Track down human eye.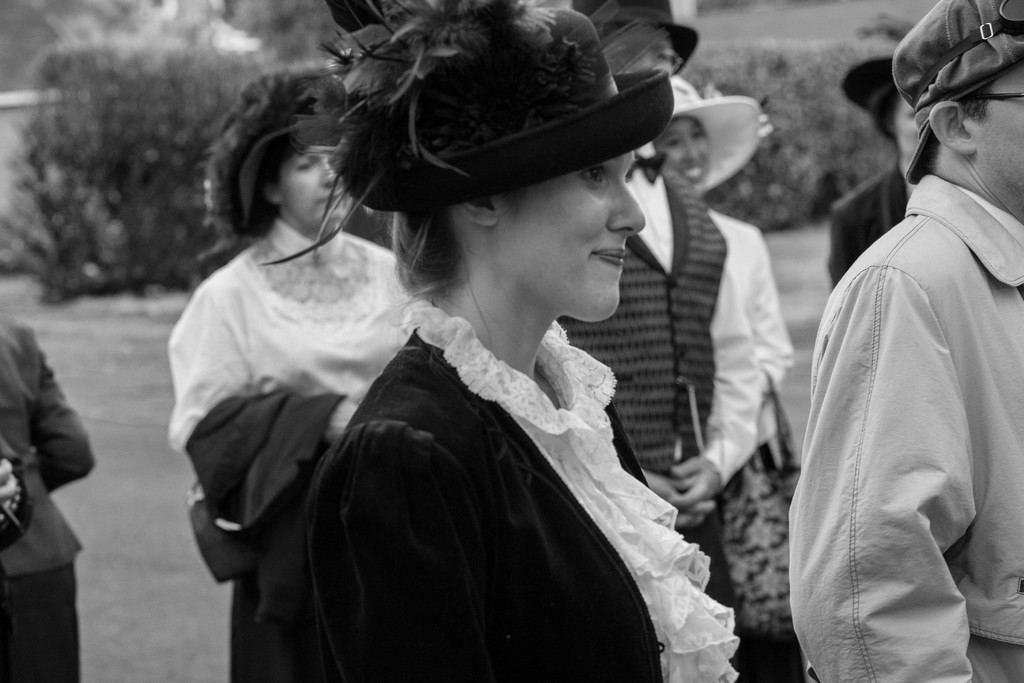
Tracked to 693, 133, 706, 140.
